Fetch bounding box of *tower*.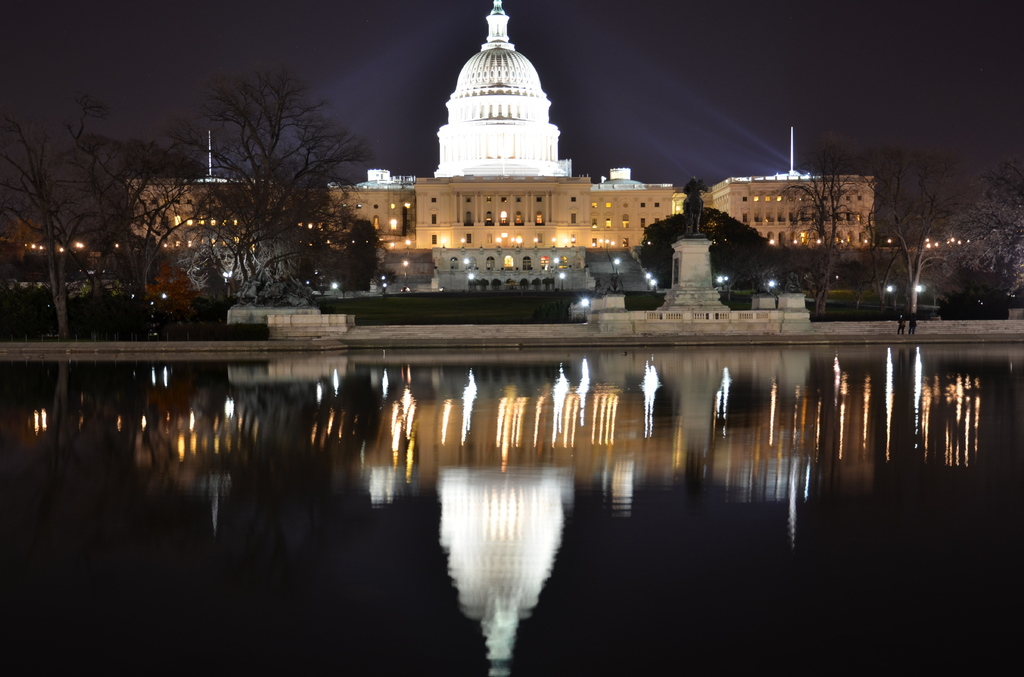
Bbox: [x1=99, y1=0, x2=893, y2=309].
